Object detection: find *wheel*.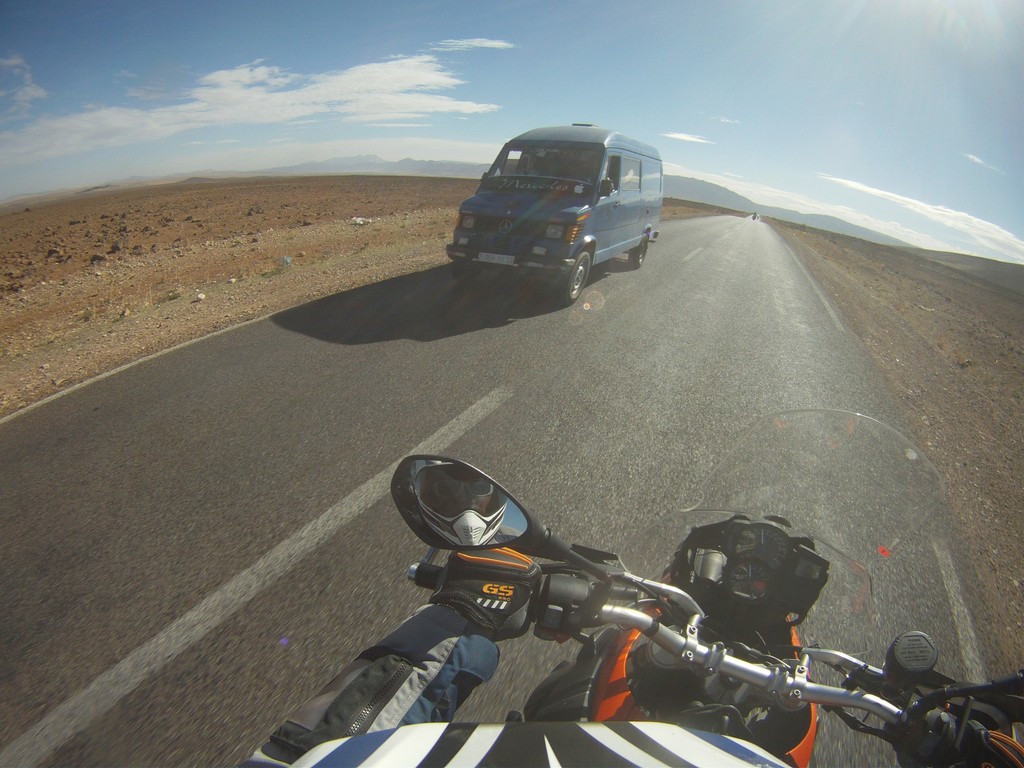
564 260 592 303.
